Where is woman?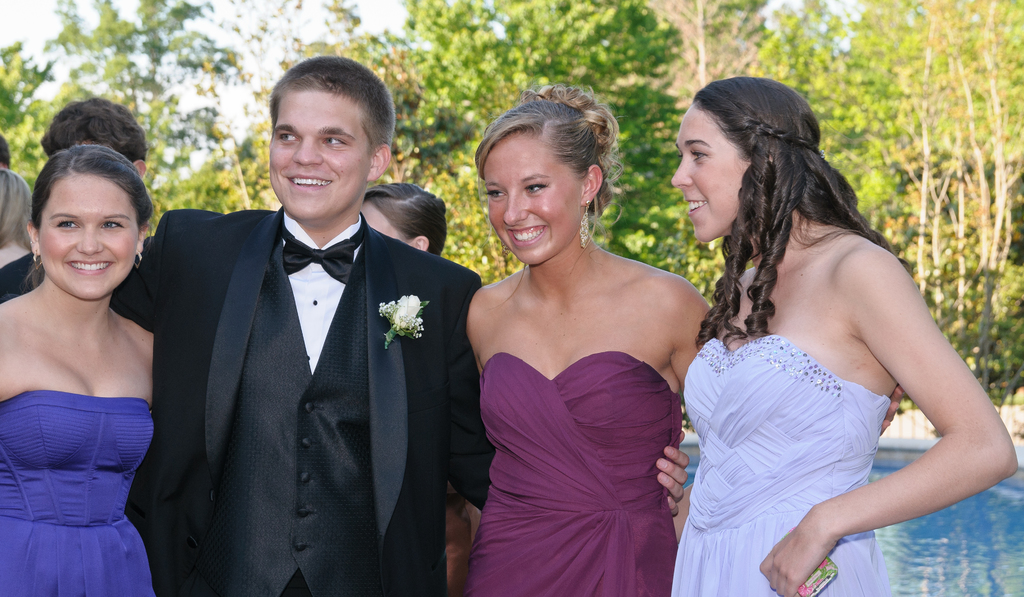
crop(363, 183, 447, 258).
